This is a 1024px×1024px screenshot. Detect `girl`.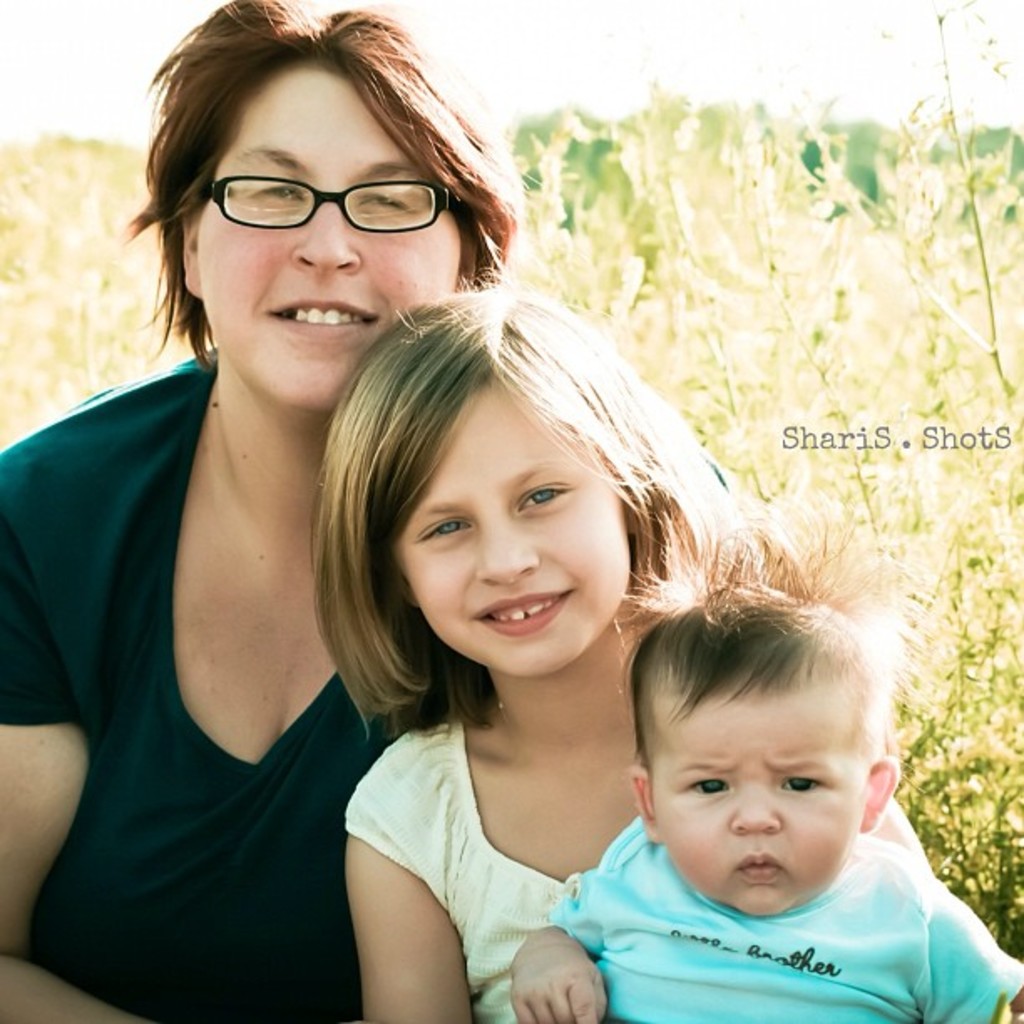
detection(305, 278, 934, 1022).
